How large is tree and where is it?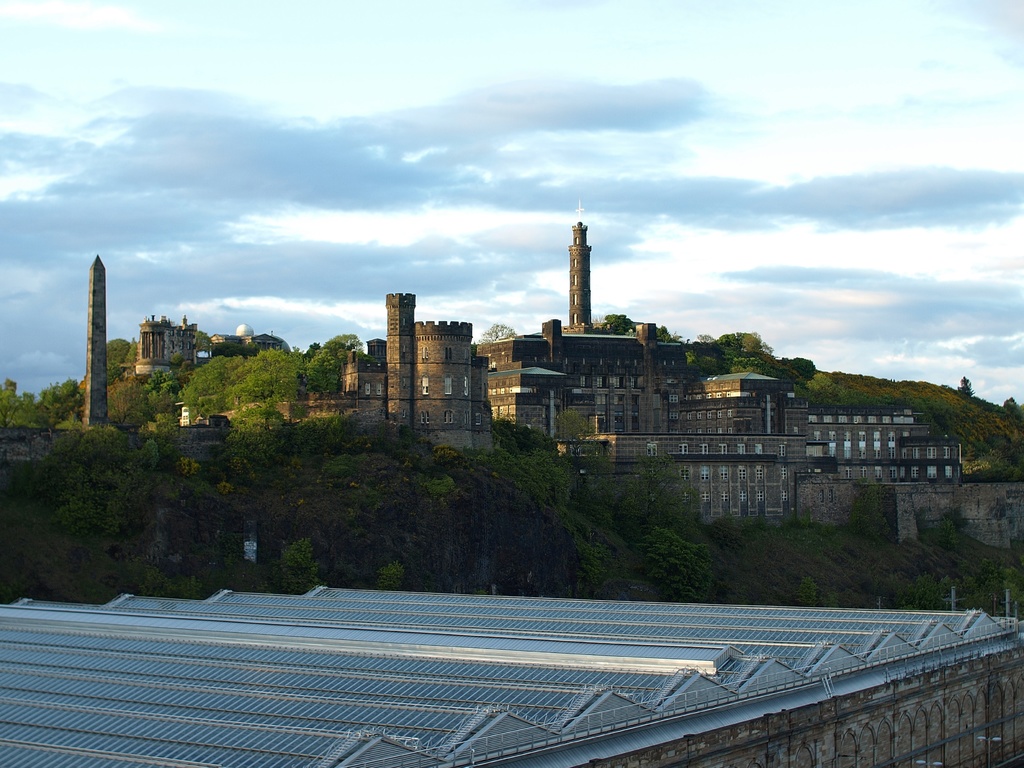
Bounding box: <box>589,313,605,321</box>.
